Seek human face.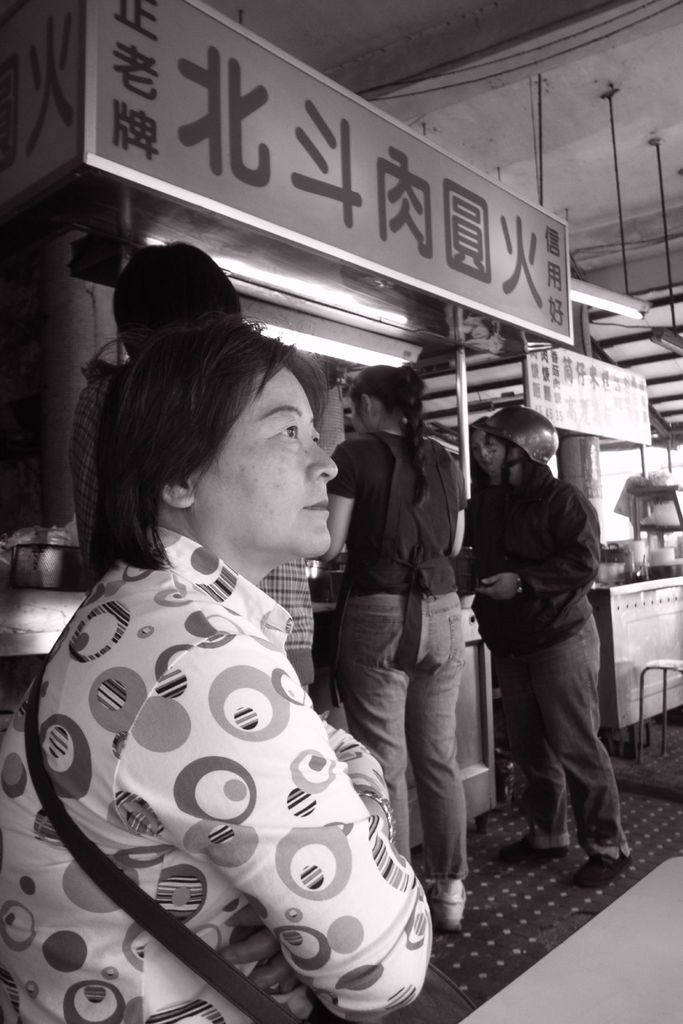
(x1=190, y1=360, x2=340, y2=556).
